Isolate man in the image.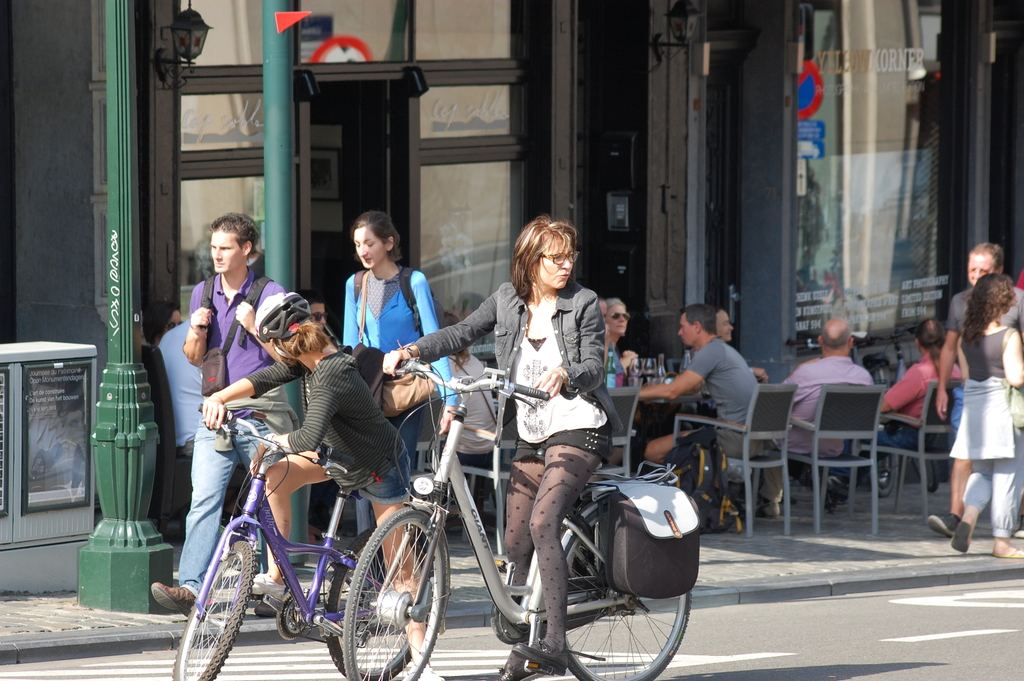
Isolated region: {"x1": 148, "y1": 214, "x2": 287, "y2": 620}.
